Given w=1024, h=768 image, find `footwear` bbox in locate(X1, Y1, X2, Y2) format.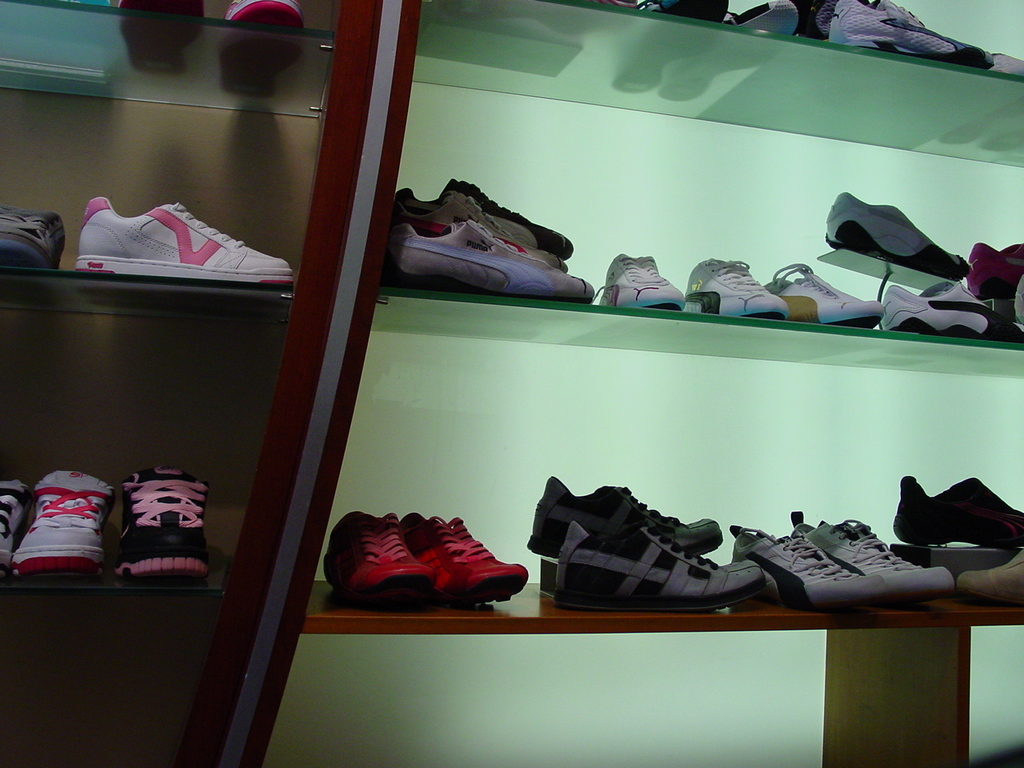
locate(615, 0, 714, 99).
